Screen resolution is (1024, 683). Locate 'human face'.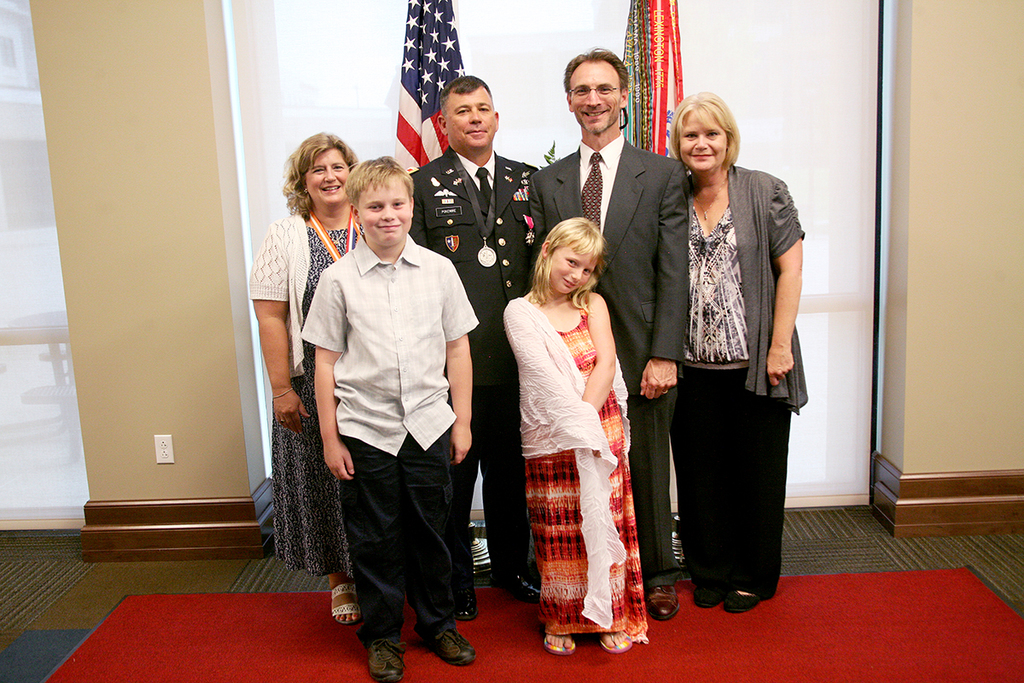
l=449, t=89, r=493, b=143.
